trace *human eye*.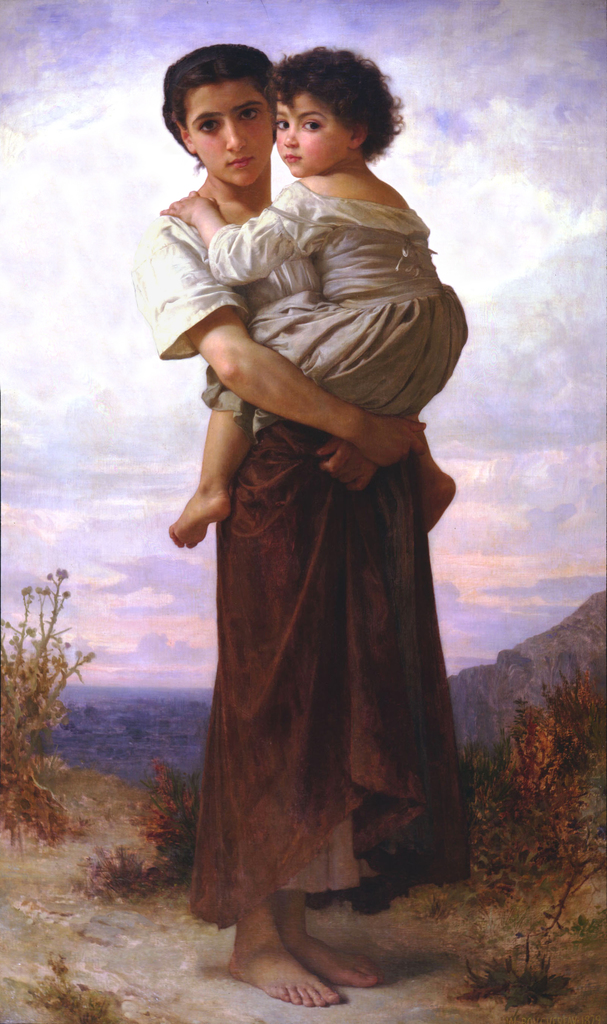
Traced to region(296, 118, 324, 134).
